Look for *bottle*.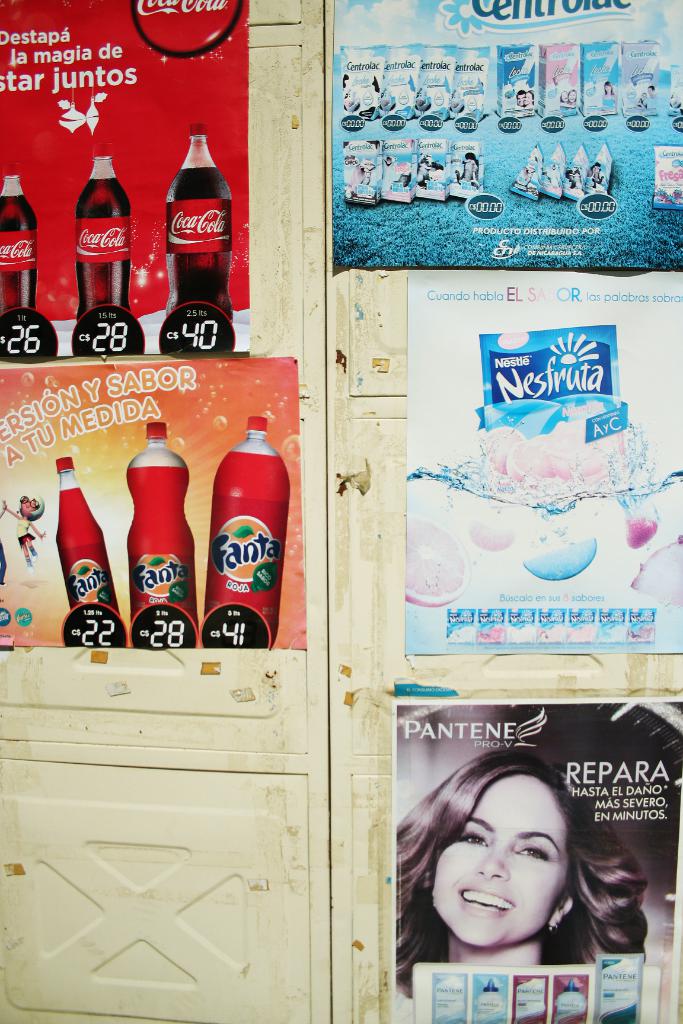
Found: bbox=(54, 454, 124, 615).
